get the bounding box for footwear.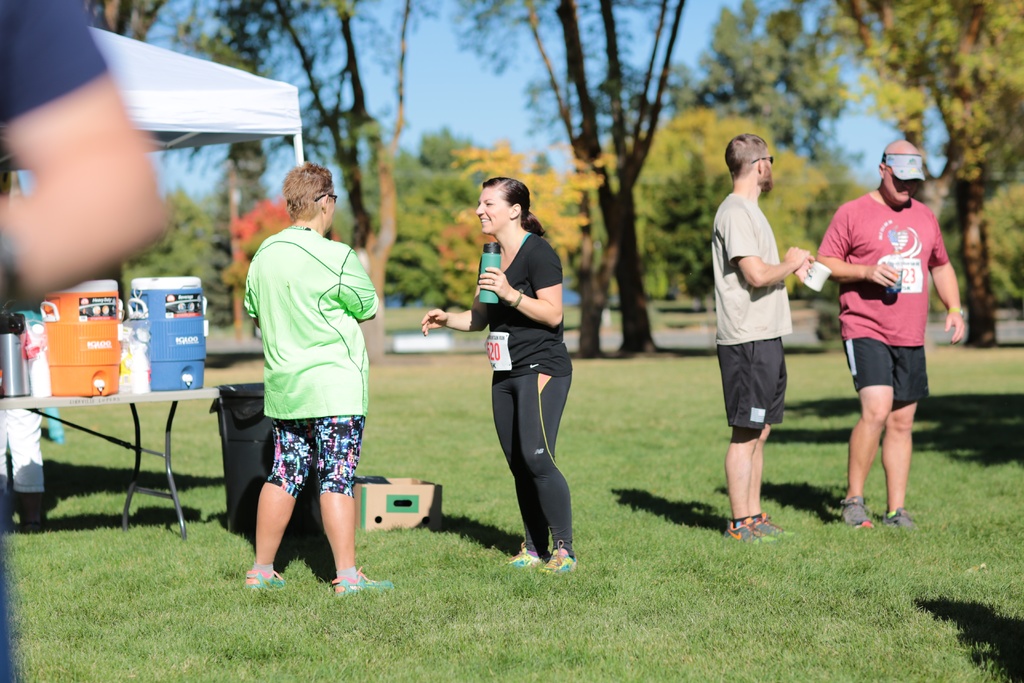
x1=755, y1=516, x2=790, y2=541.
